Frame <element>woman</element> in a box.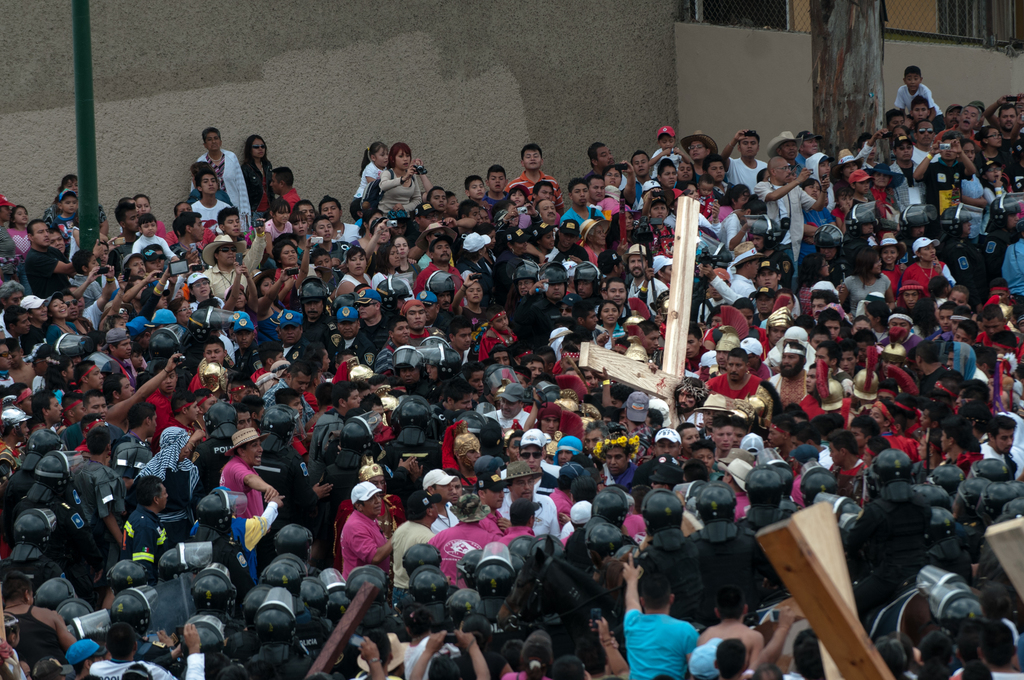
rect(447, 275, 488, 330).
